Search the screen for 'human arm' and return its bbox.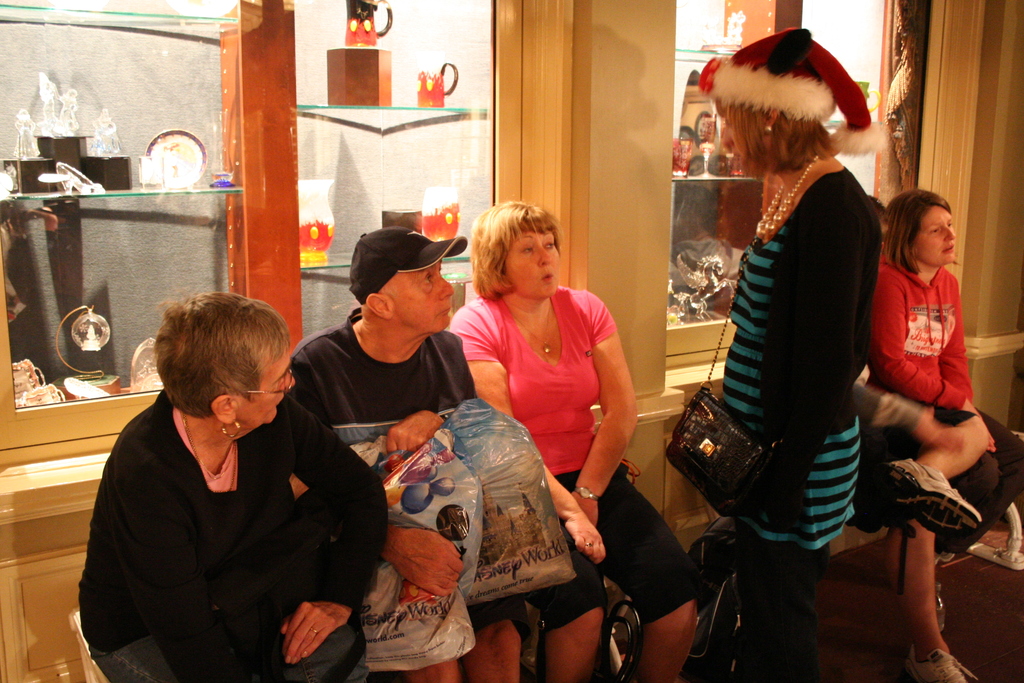
Found: 106 439 246 682.
